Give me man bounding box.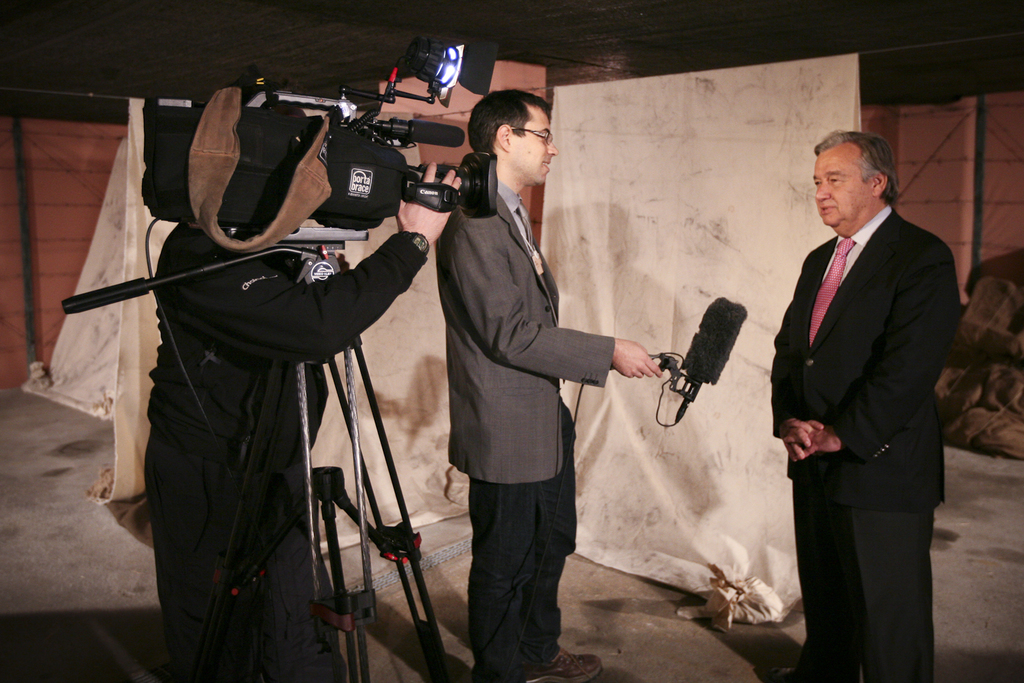
{"x1": 137, "y1": 76, "x2": 461, "y2": 682}.
